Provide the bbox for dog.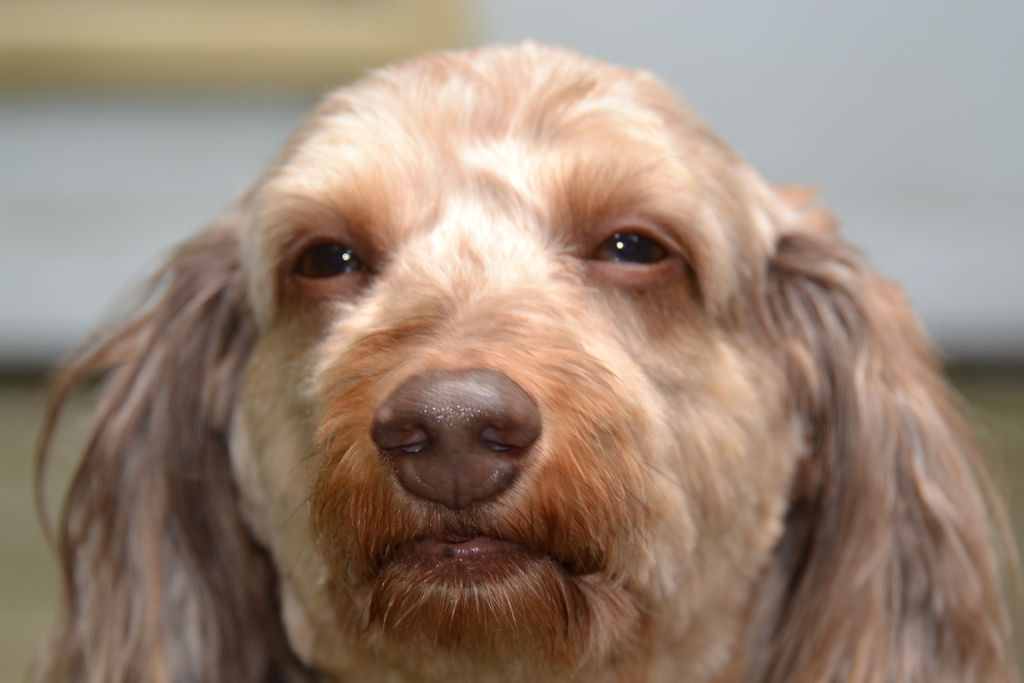
25 40 1020 682.
